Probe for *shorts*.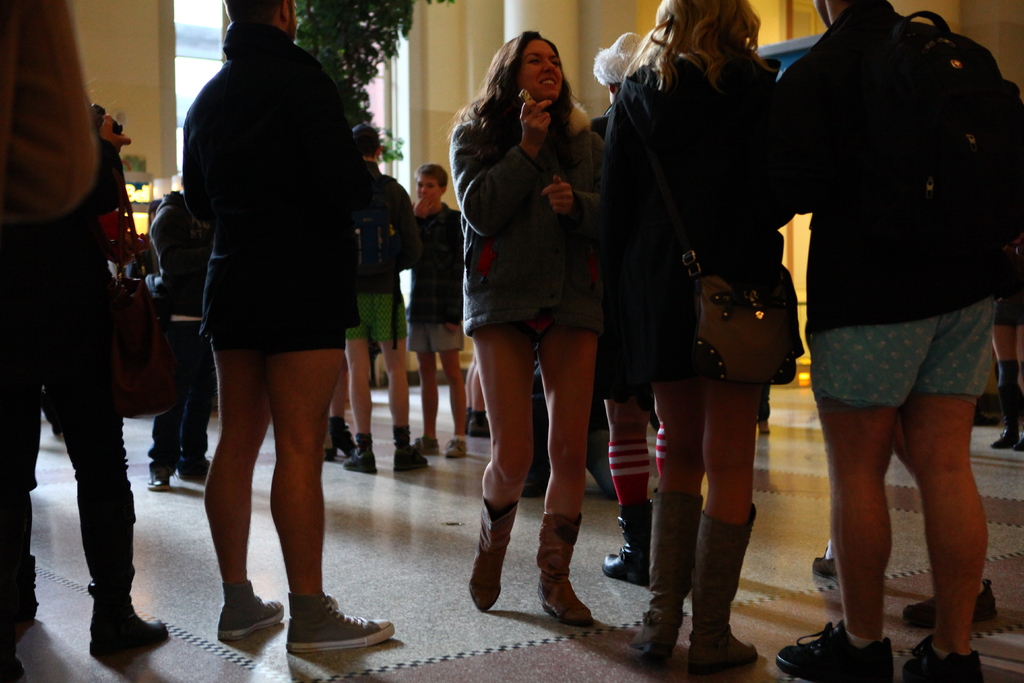
Probe result: crop(640, 328, 729, 386).
